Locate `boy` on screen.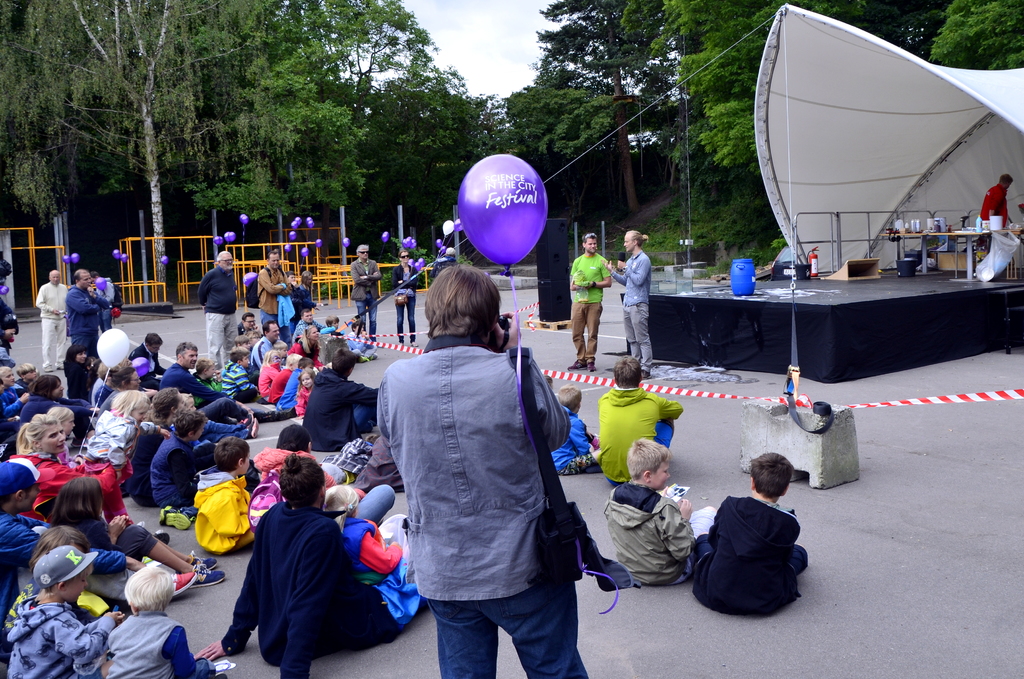
On screen at left=5, top=545, right=120, bottom=678.
